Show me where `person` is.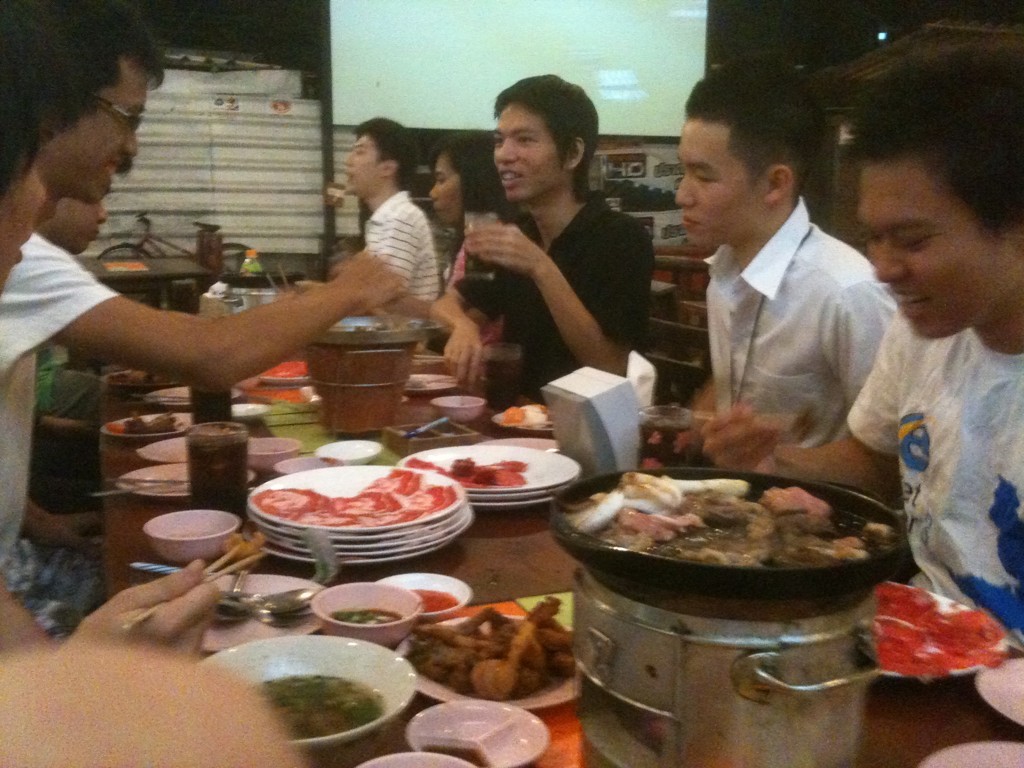
`person` is at bbox=(0, 155, 406, 633).
